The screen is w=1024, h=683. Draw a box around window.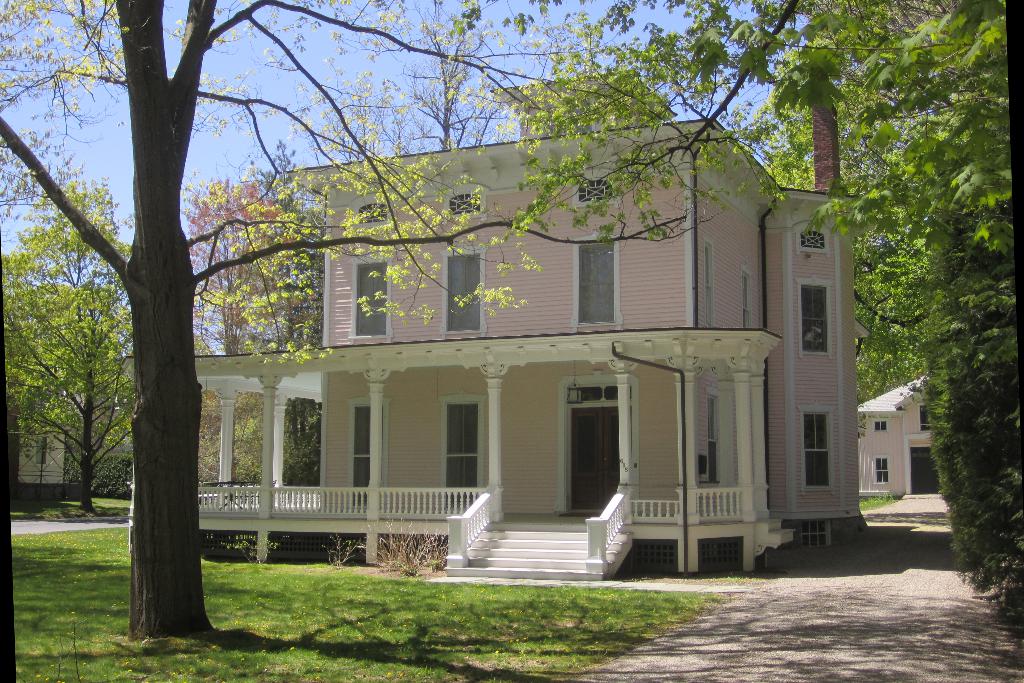
bbox=(627, 547, 675, 568).
